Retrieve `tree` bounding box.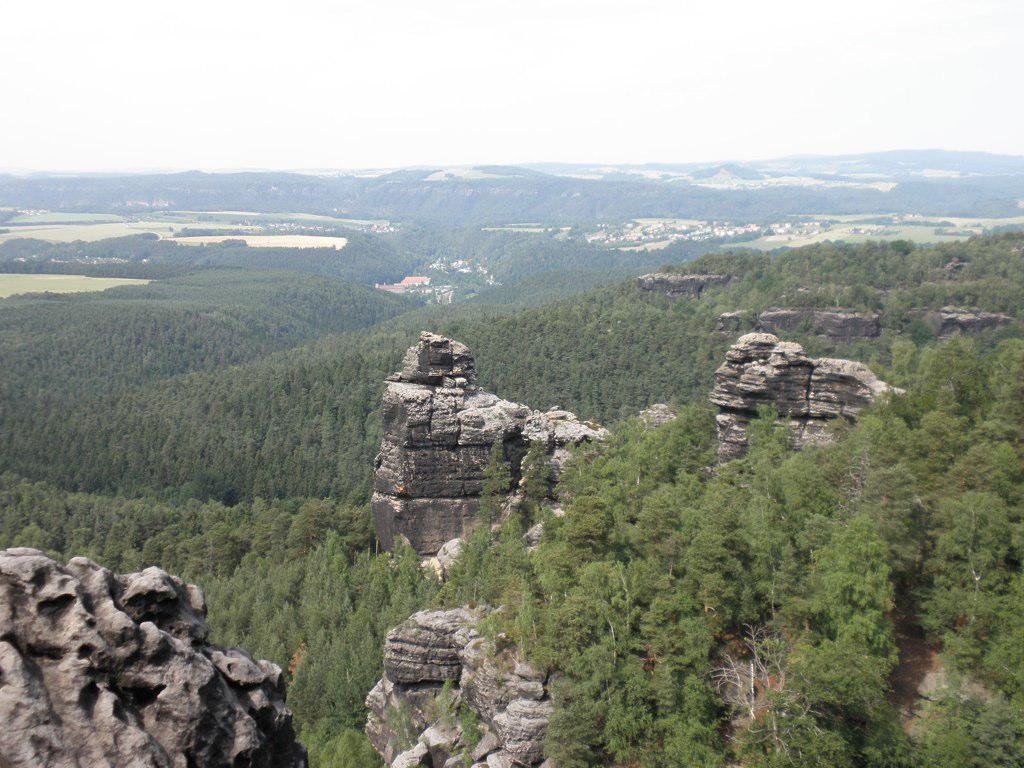
Bounding box: {"left": 0, "top": 237, "right": 1023, "bottom": 767}.
